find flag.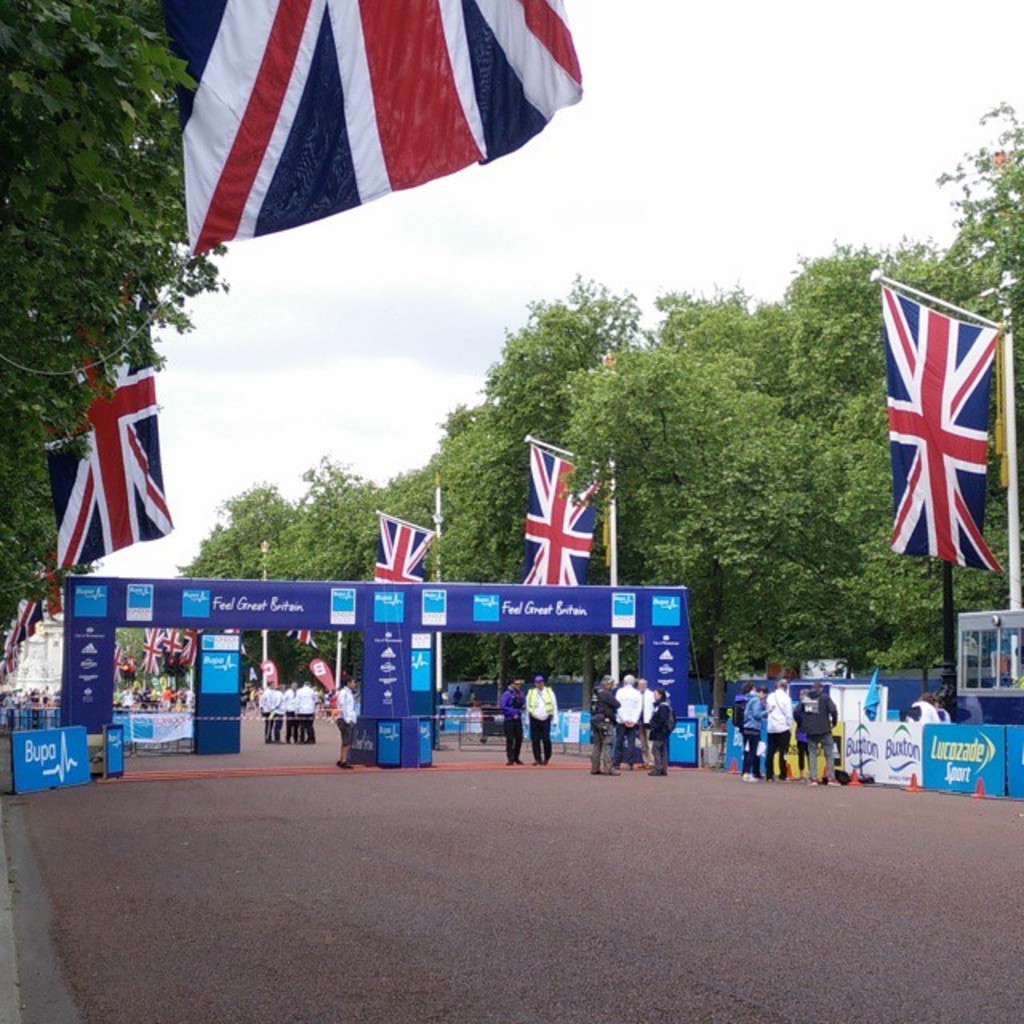
(left=37, top=302, right=174, bottom=571).
